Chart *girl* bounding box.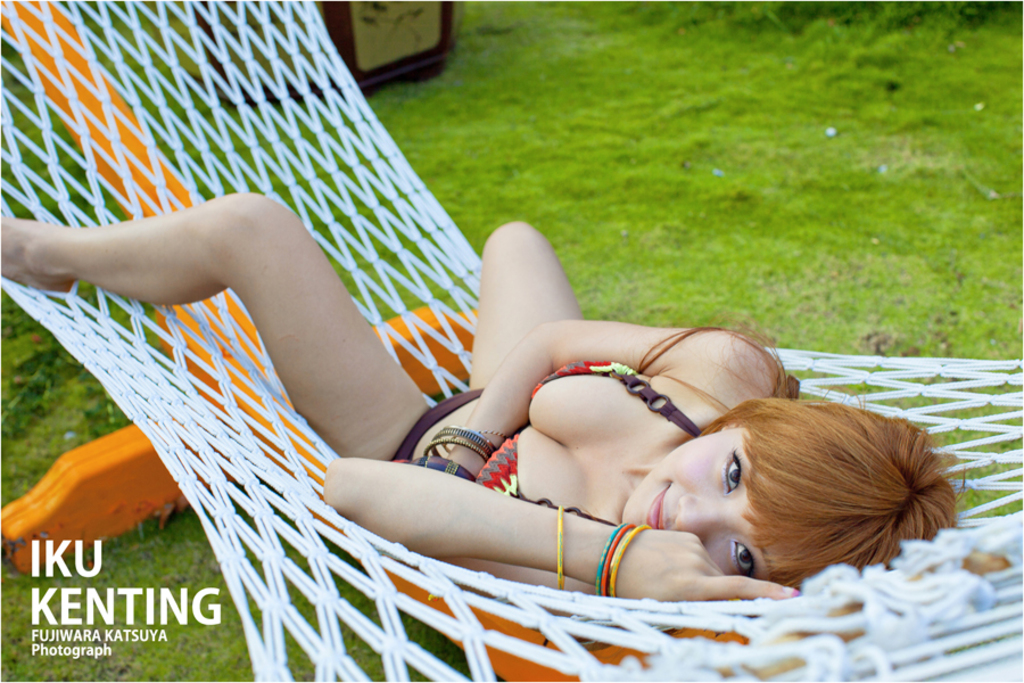
Charted: 0 188 960 601.
